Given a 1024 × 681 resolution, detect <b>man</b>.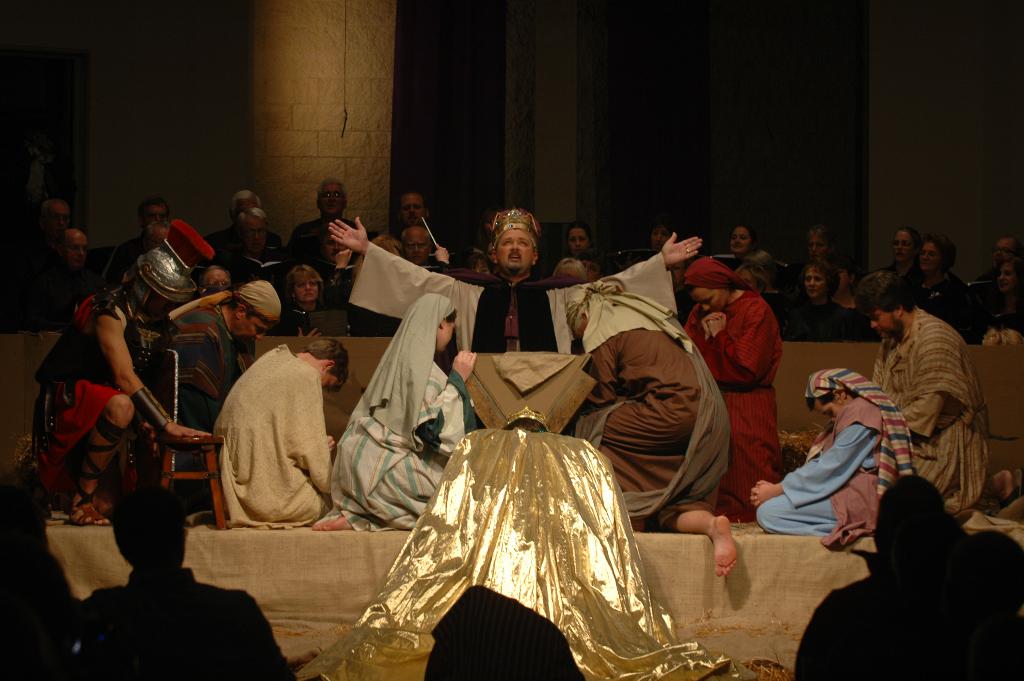
crop(73, 492, 290, 680).
